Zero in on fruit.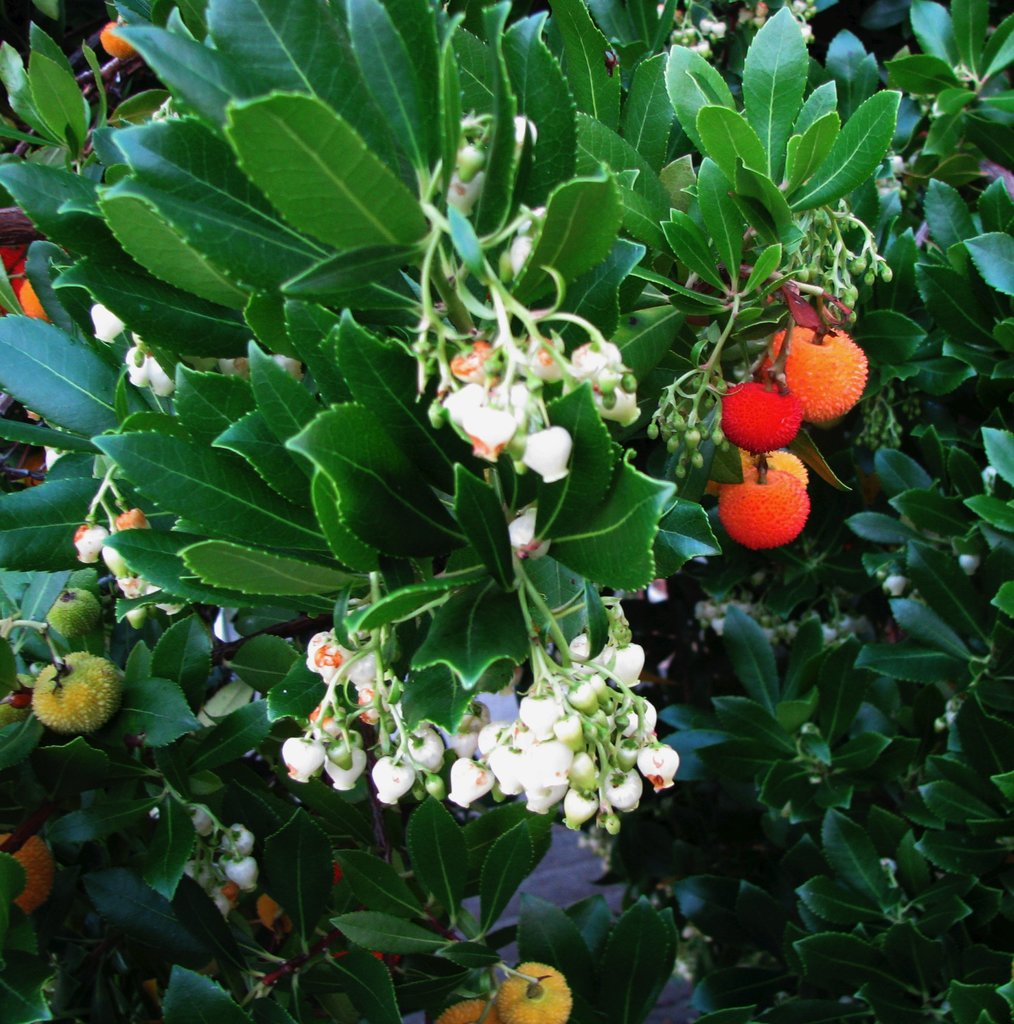
Zeroed in: region(92, 22, 159, 53).
